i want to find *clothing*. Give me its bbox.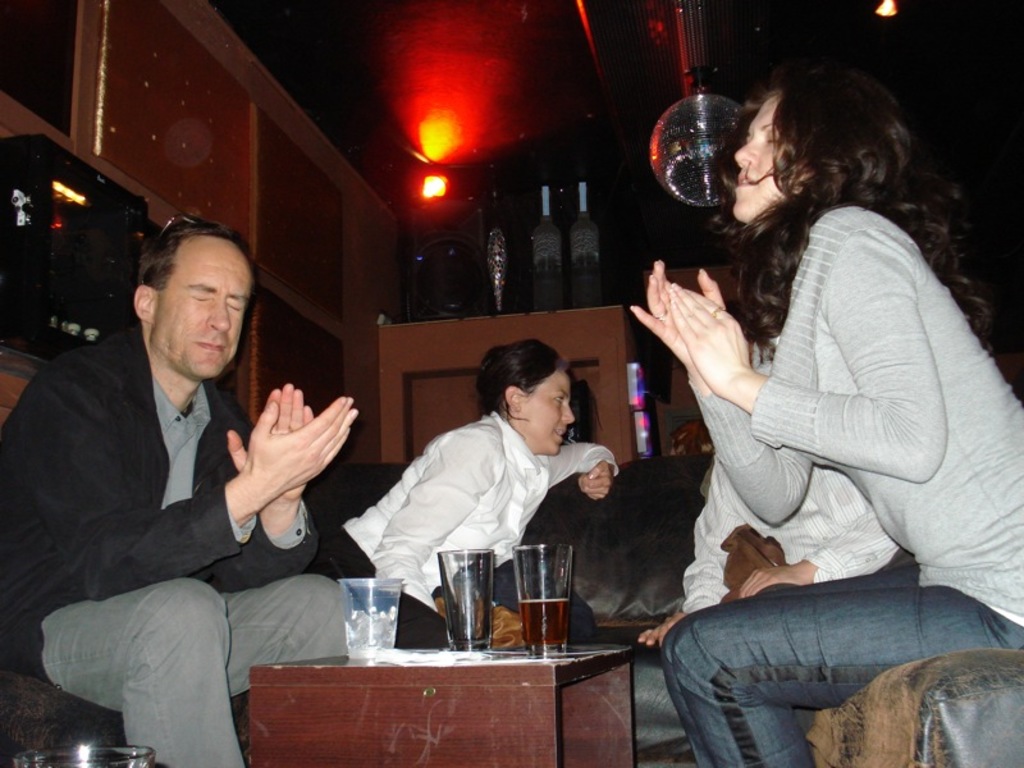
region(340, 390, 611, 600).
